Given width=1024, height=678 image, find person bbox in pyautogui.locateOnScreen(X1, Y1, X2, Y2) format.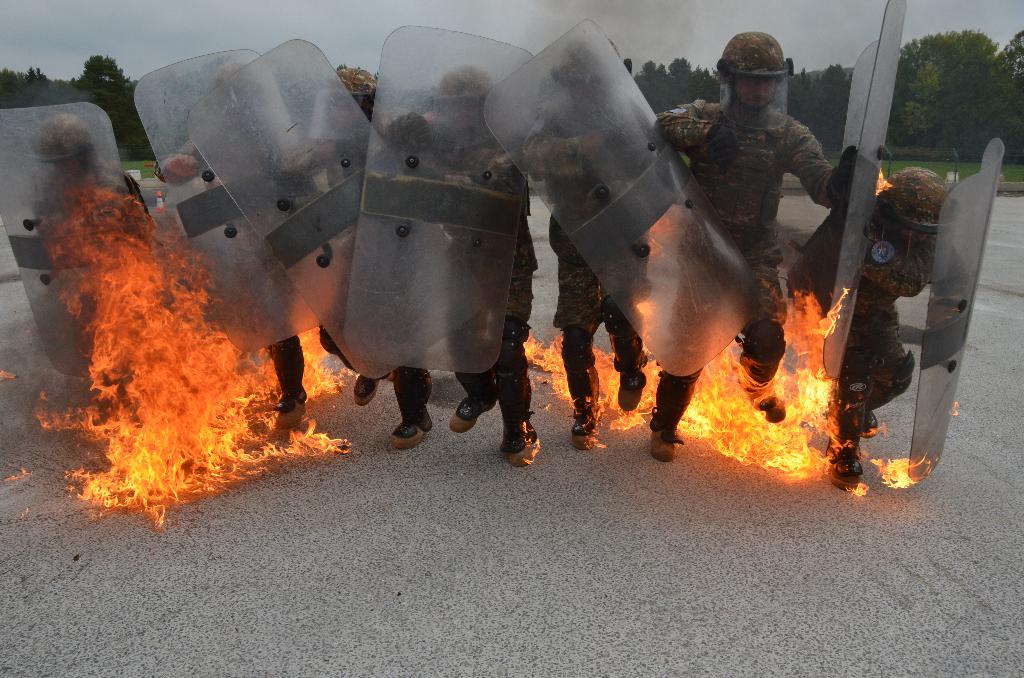
pyautogui.locateOnScreen(378, 136, 547, 435).
